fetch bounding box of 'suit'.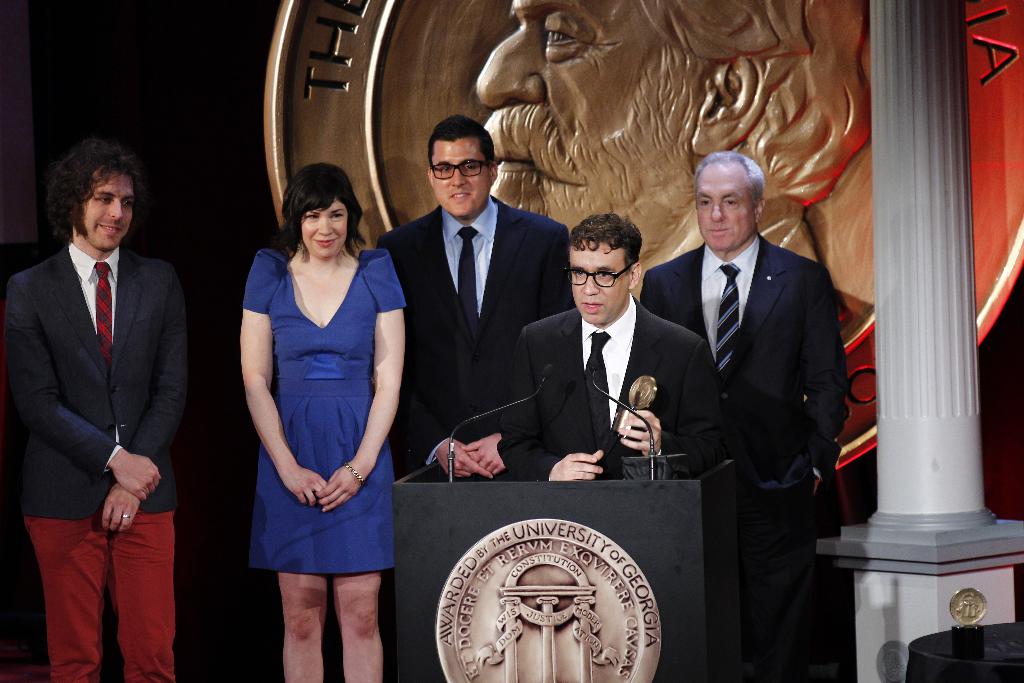
Bbox: l=644, t=228, r=846, b=671.
